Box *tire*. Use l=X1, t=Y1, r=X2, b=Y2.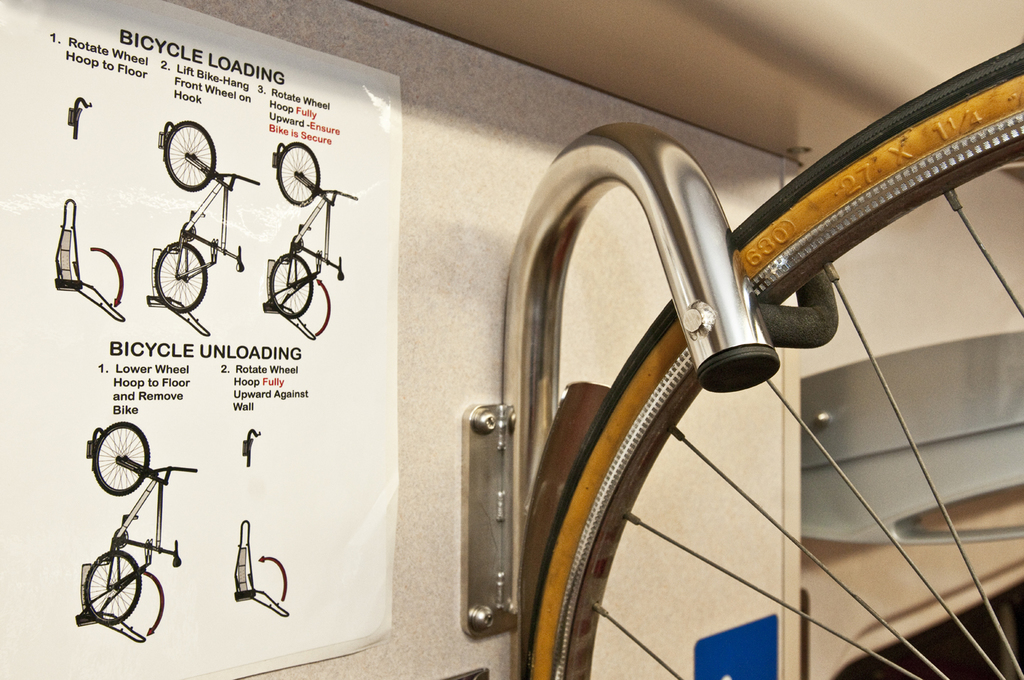
l=85, t=552, r=141, b=620.
